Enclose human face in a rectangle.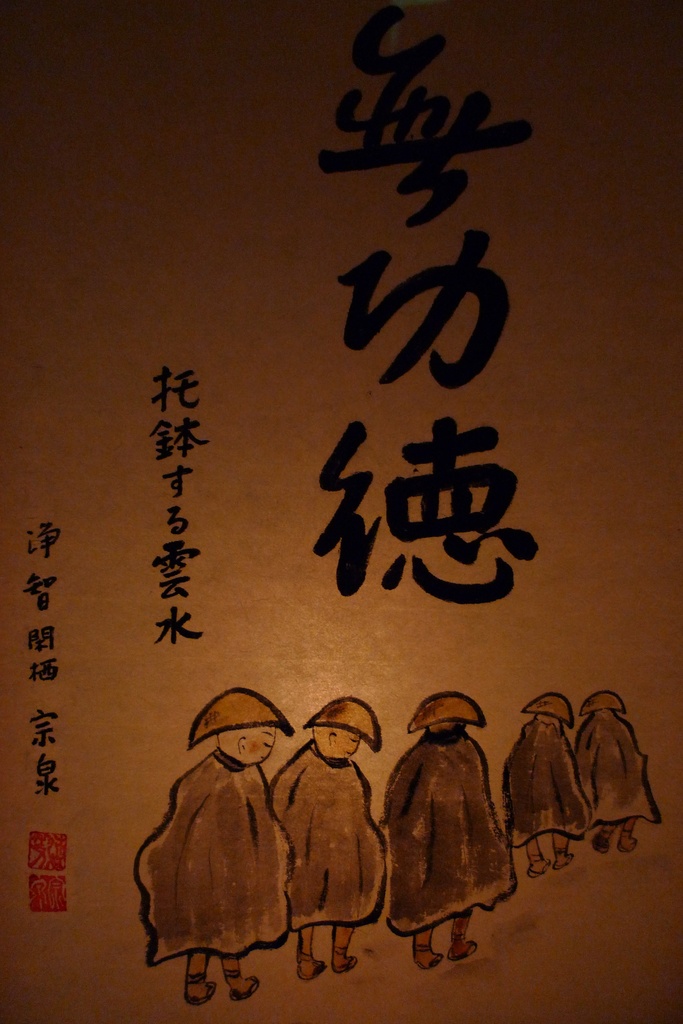
(left=332, top=728, right=360, bottom=756).
